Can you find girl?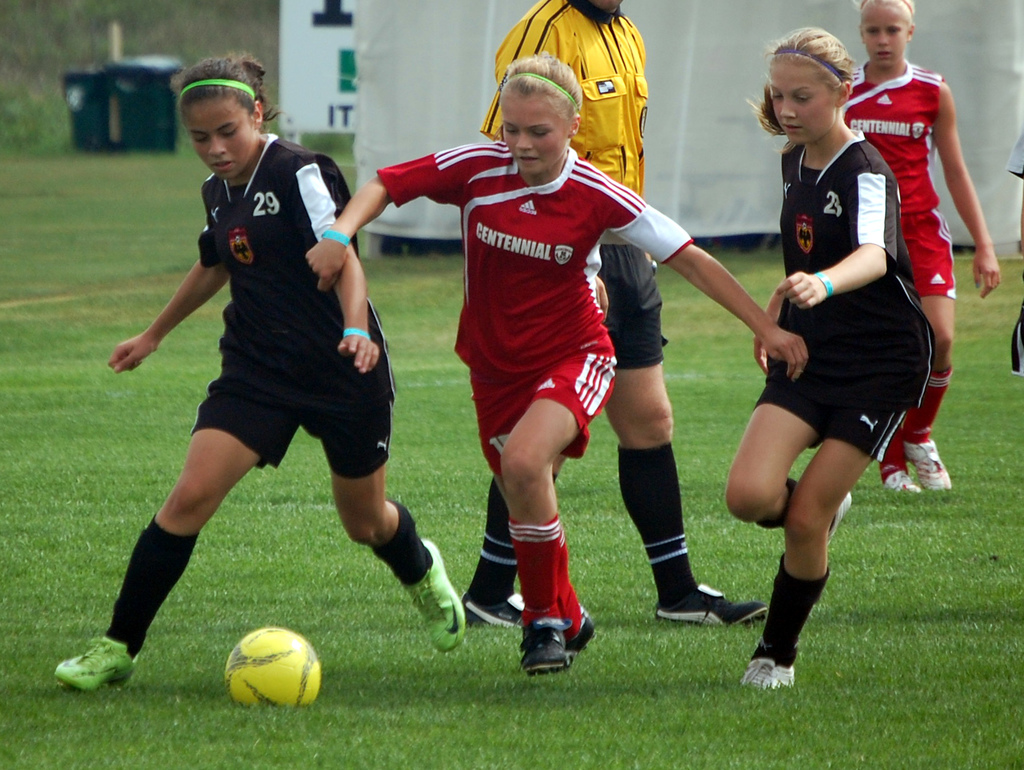
Yes, bounding box: 300 51 811 671.
